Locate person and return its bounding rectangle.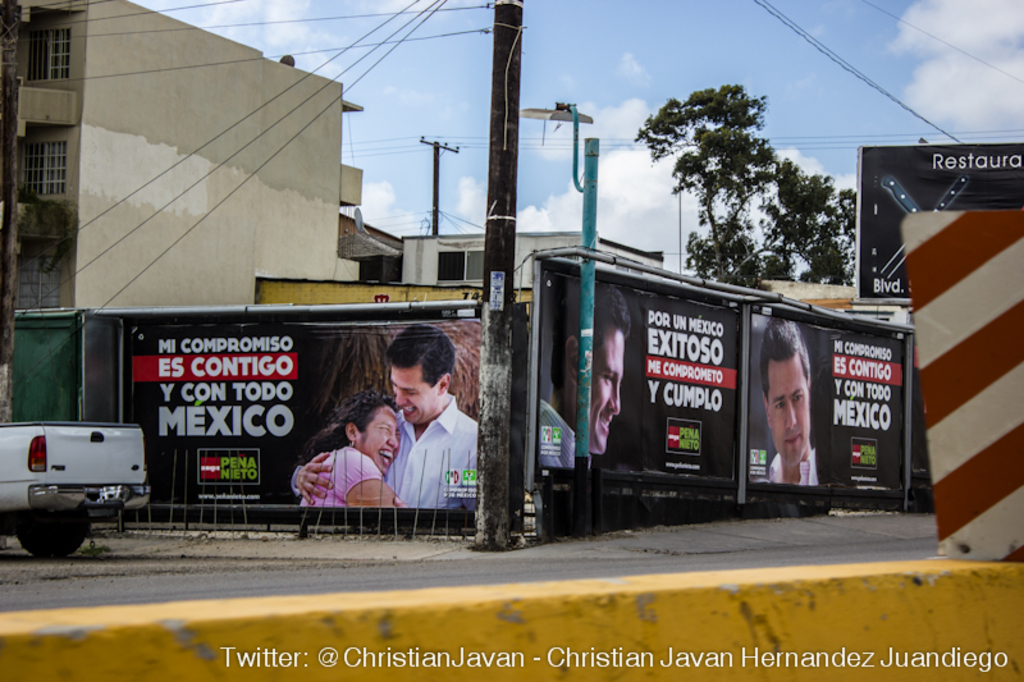
bbox(744, 321, 822, 484).
